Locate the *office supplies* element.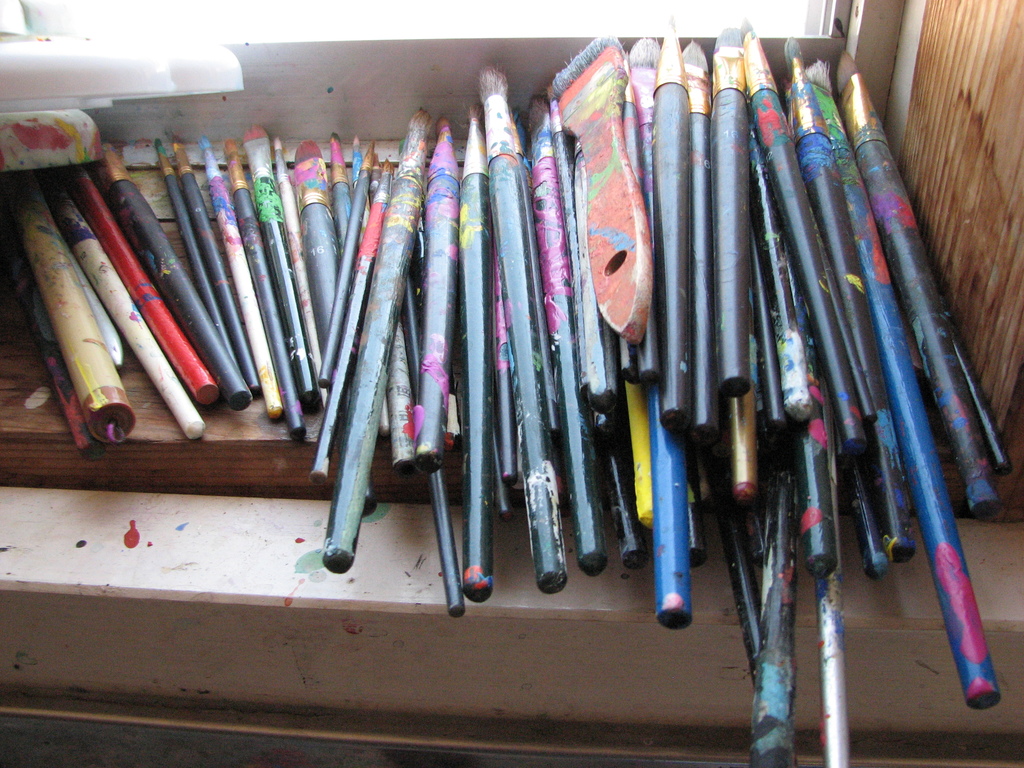
Element bbox: (11, 192, 142, 441).
